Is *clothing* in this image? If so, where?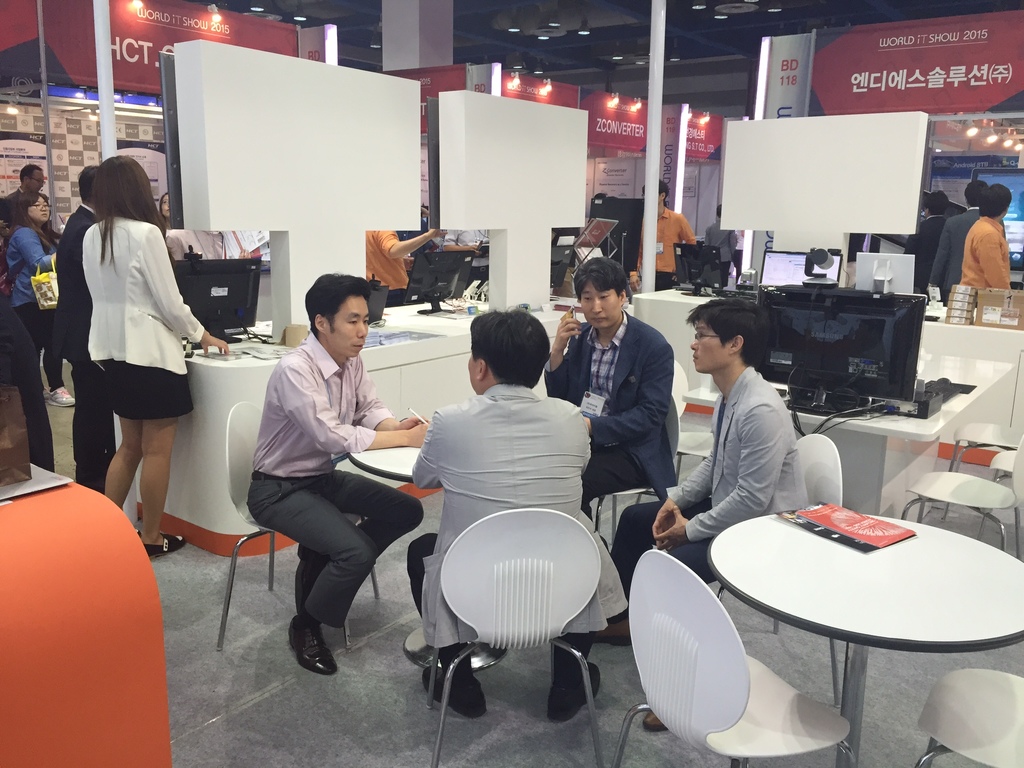
Yes, at <region>602, 365, 811, 619</region>.
